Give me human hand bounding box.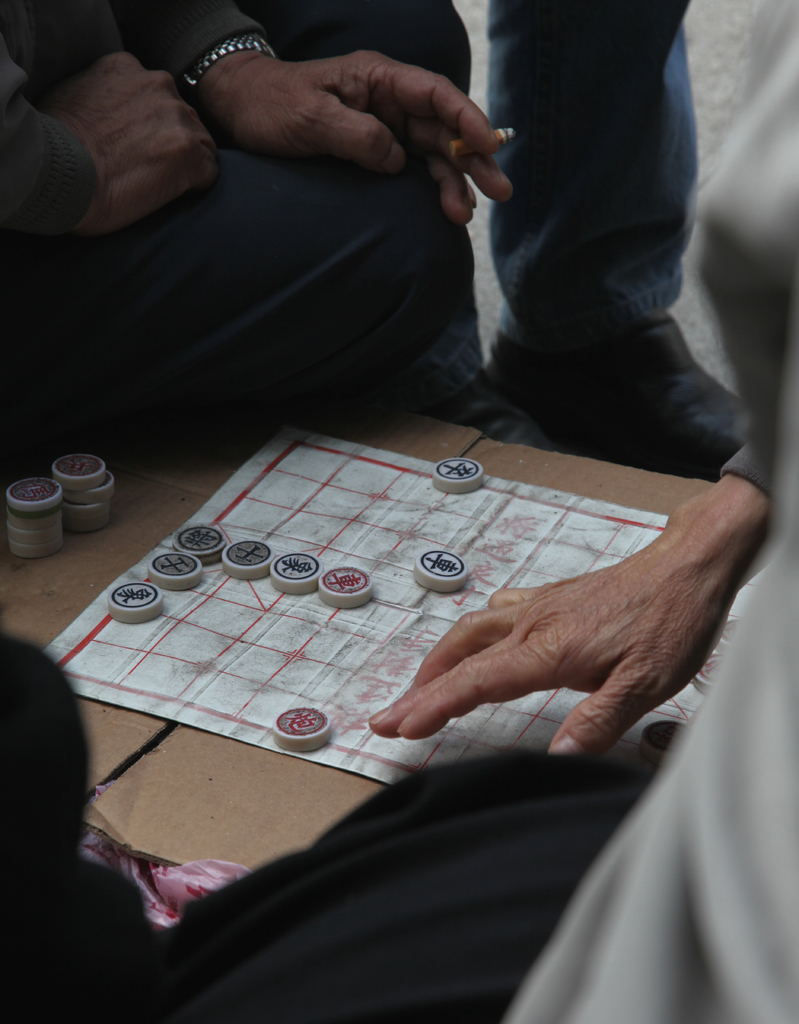
locate(40, 51, 218, 237).
